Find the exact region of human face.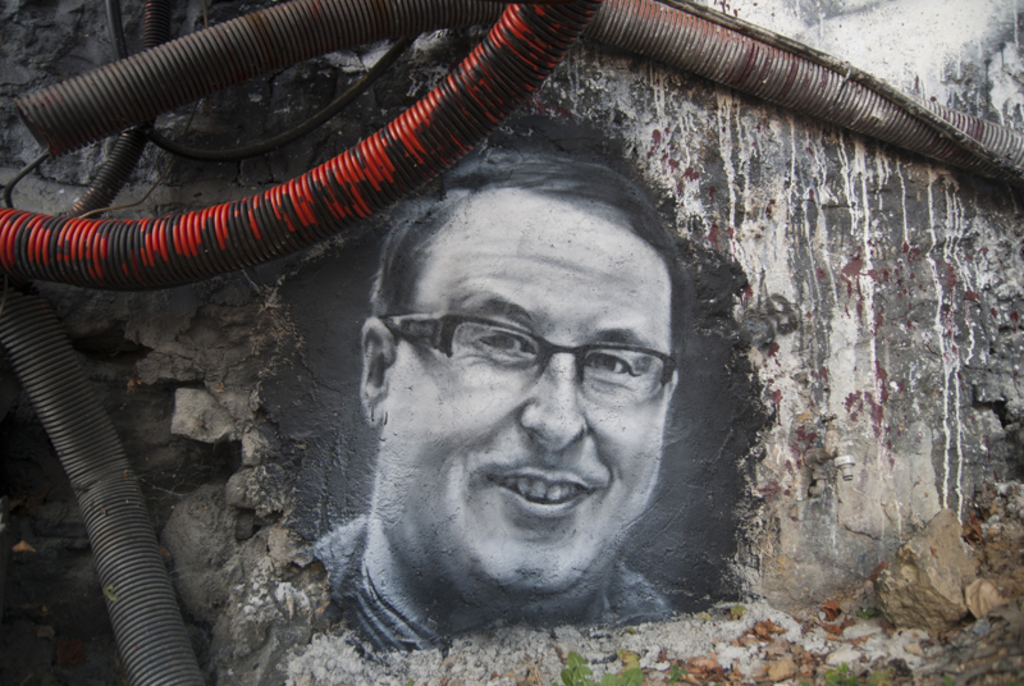
Exact region: box=[380, 188, 668, 593].
